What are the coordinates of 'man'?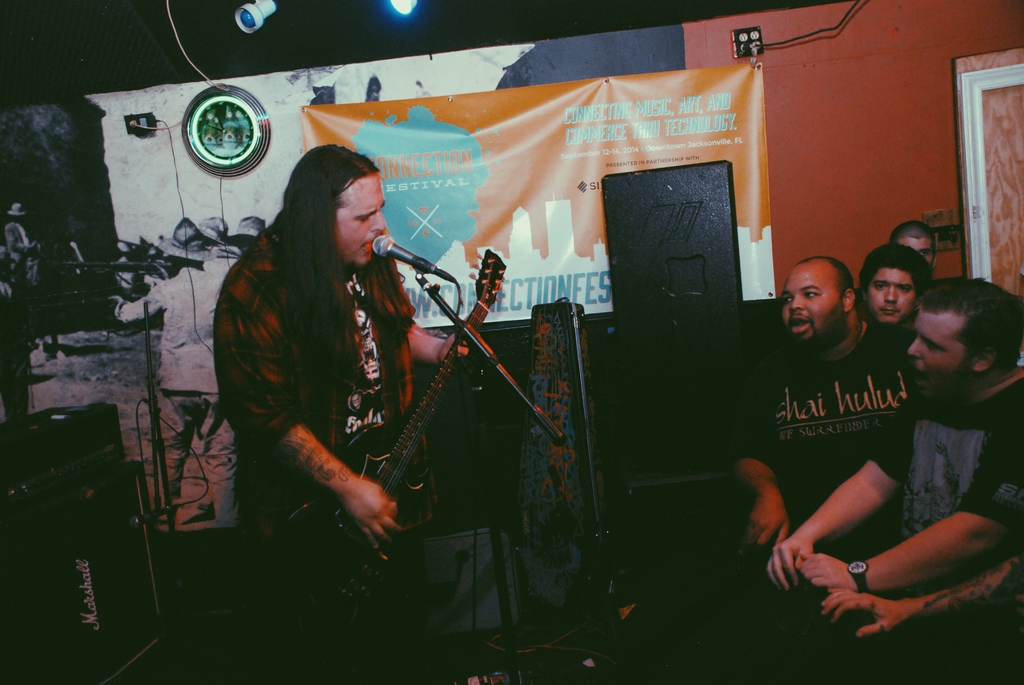
bbox=(228, 212, 260, 246).
